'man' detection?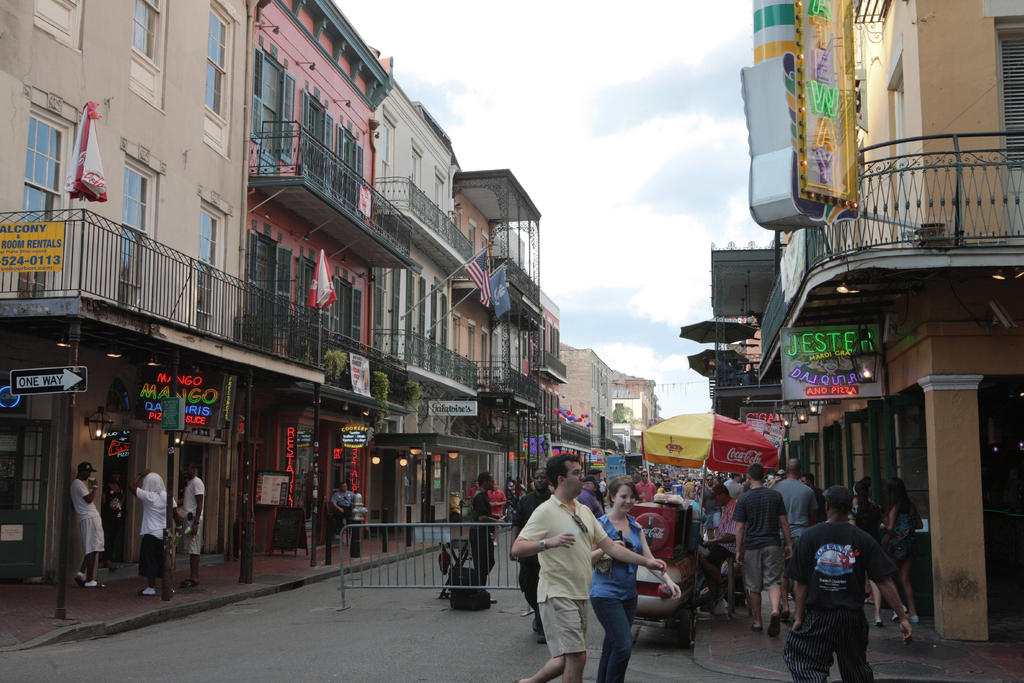
[left=694, top=470, right=733, bottom=546]
